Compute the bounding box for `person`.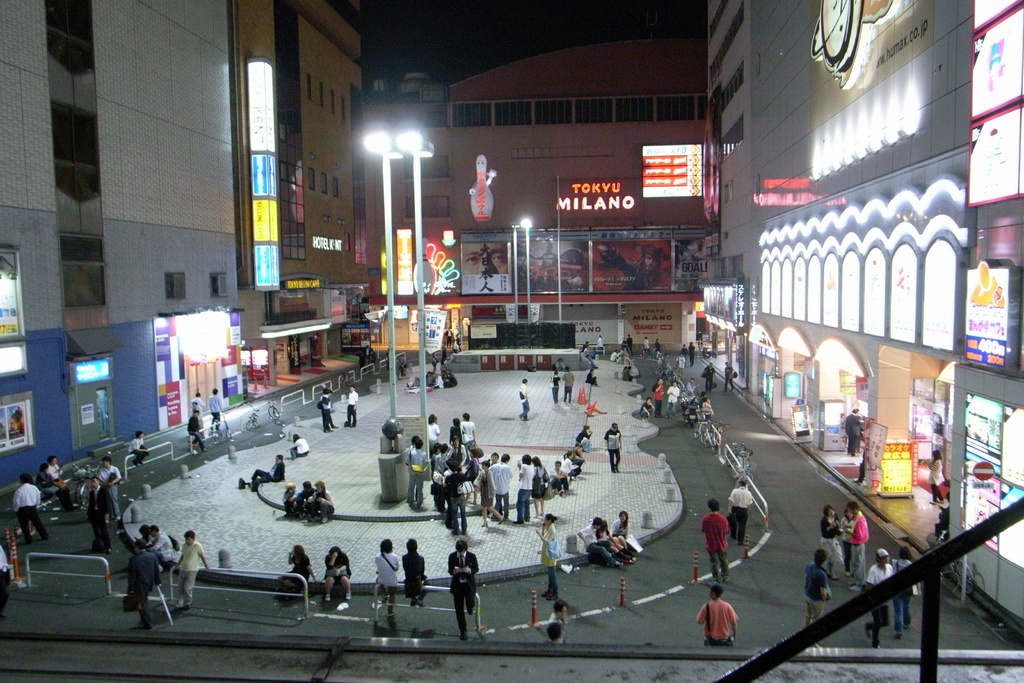
pyautogui.locateOnScreen(319, 388, 342, 433).
